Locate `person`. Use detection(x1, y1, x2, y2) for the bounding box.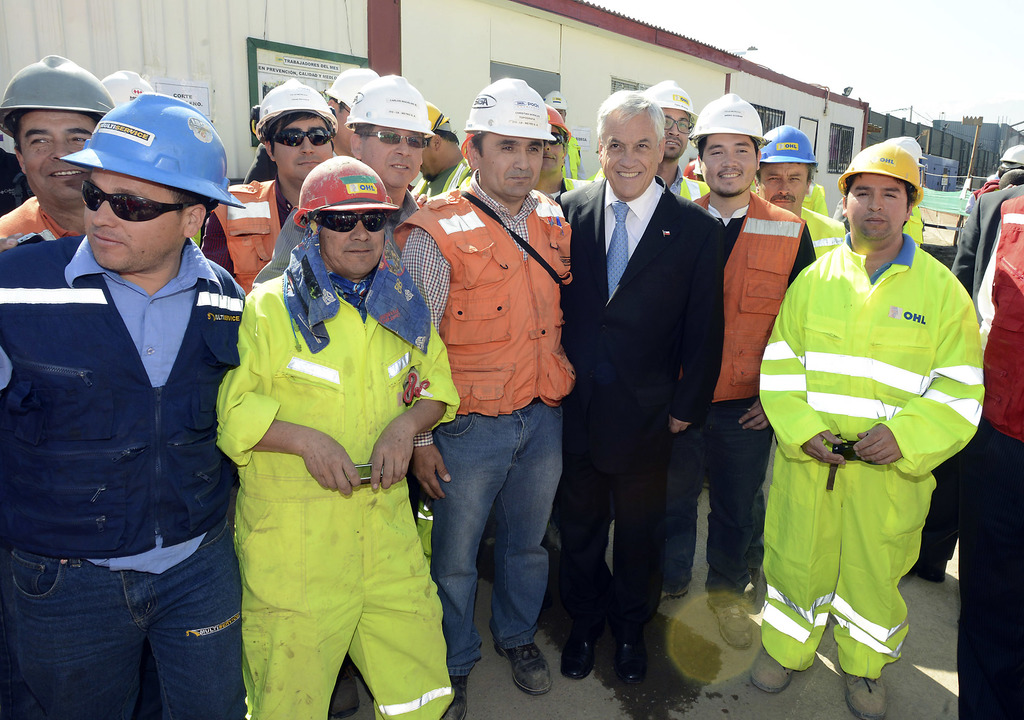
detection(870, 130, 925, 249).
